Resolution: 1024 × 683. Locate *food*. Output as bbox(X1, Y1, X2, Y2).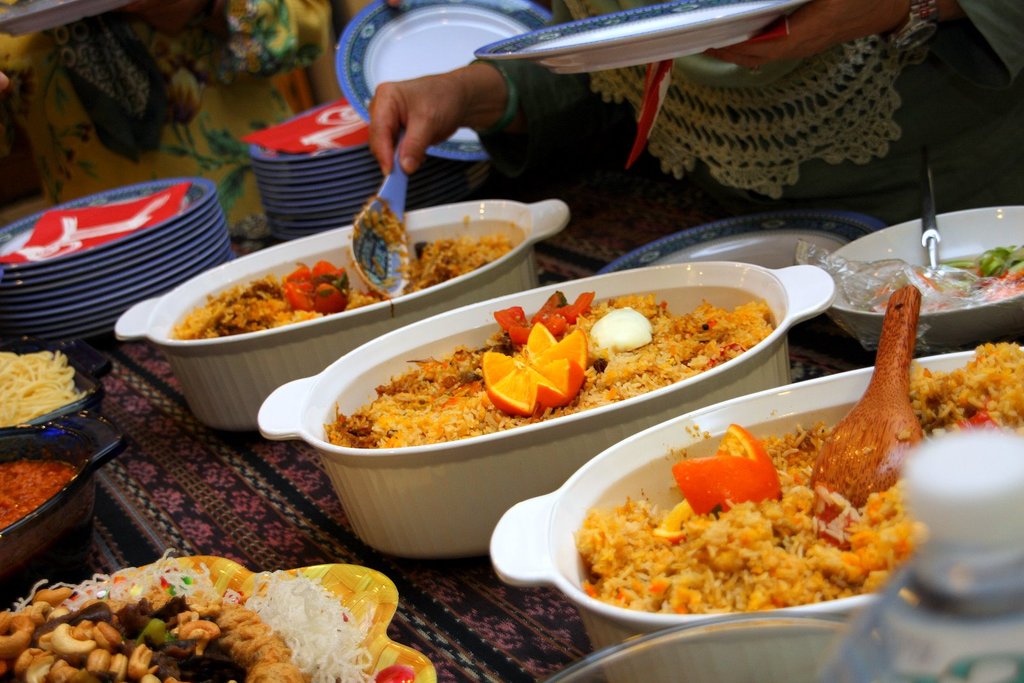
bbox(0, 350, 86, 426).
